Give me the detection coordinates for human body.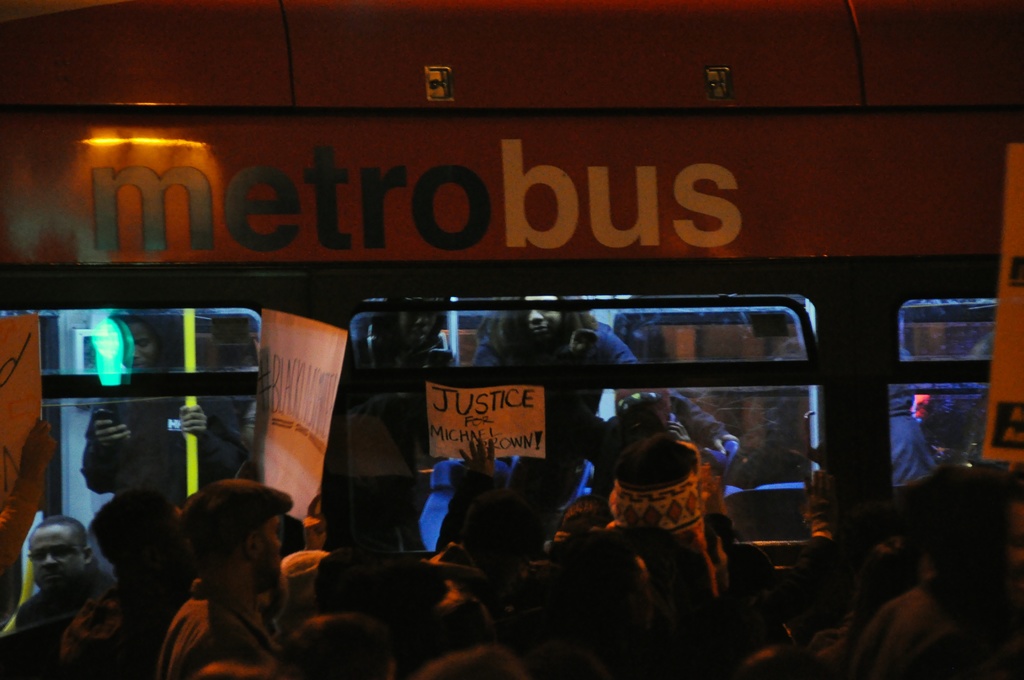
box=[0, 418, 63, 571].
